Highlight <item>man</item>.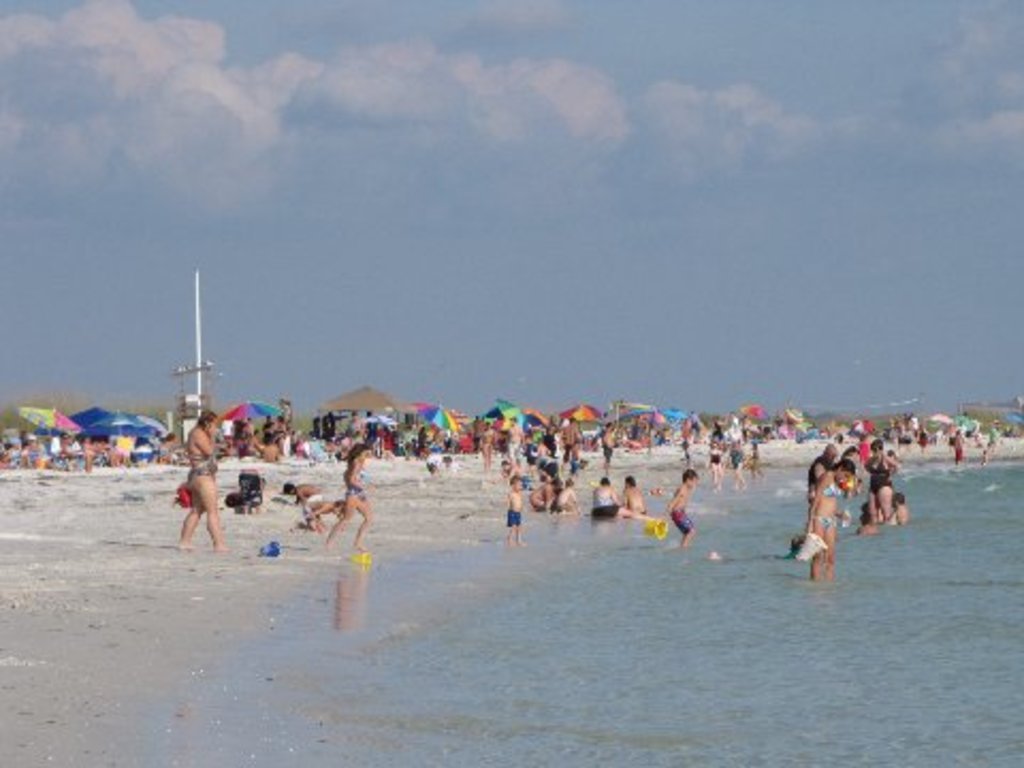
Highlighted region: x1=506 y1=416 x2=523 y2=465.
